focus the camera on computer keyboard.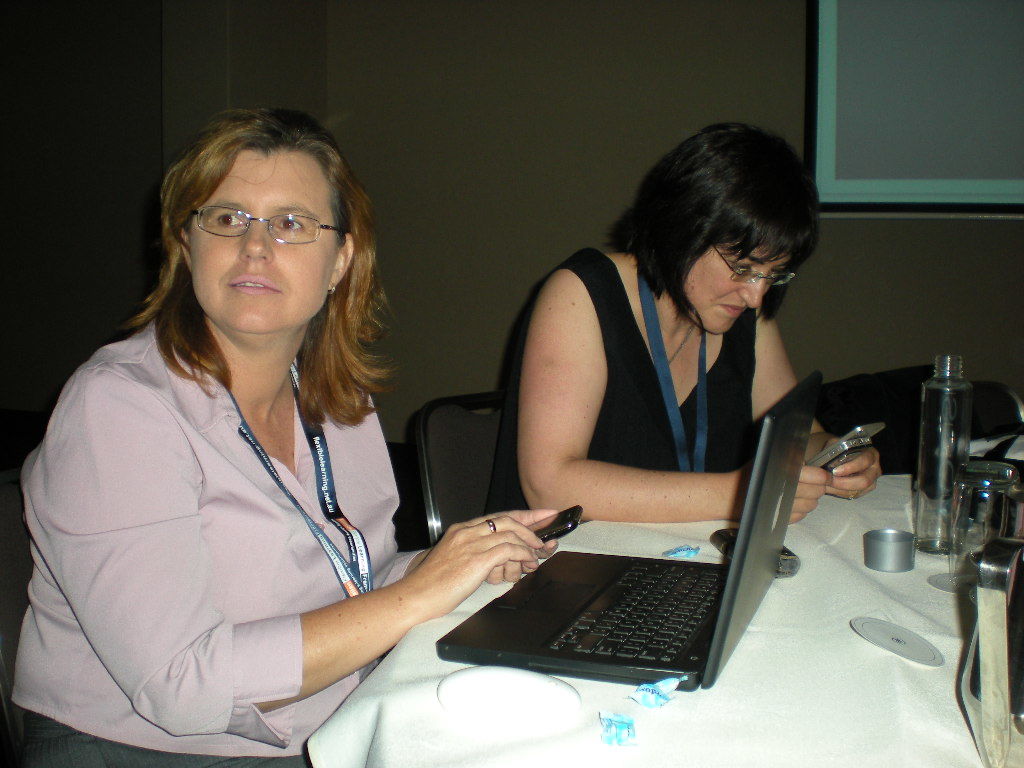
Focus region: Rect(544, 556, 722, 664).
